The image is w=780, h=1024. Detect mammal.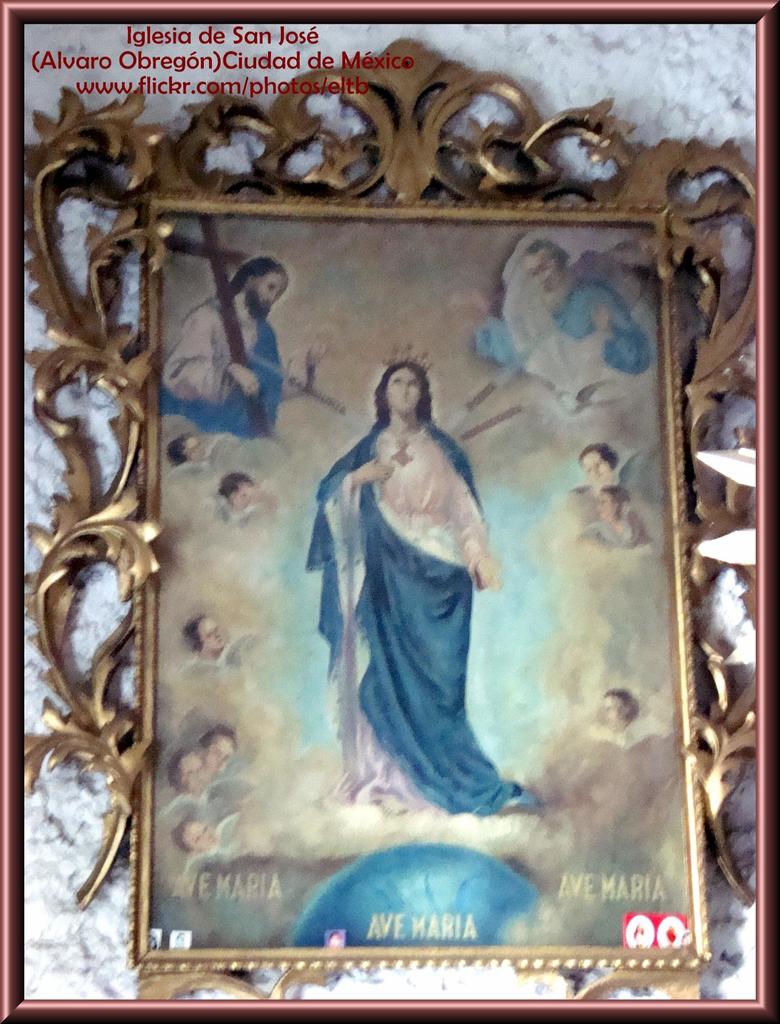
Detection: <bbox>556, 437, 626, 531</bbox>.
